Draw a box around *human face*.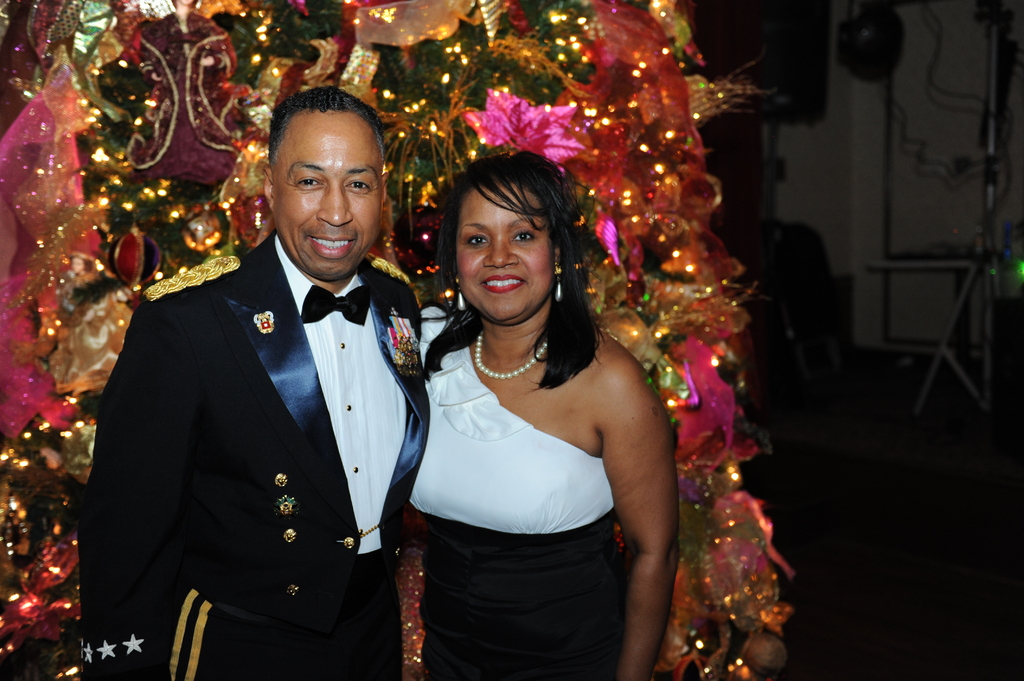
bbox(271, 102, 382, 276).
